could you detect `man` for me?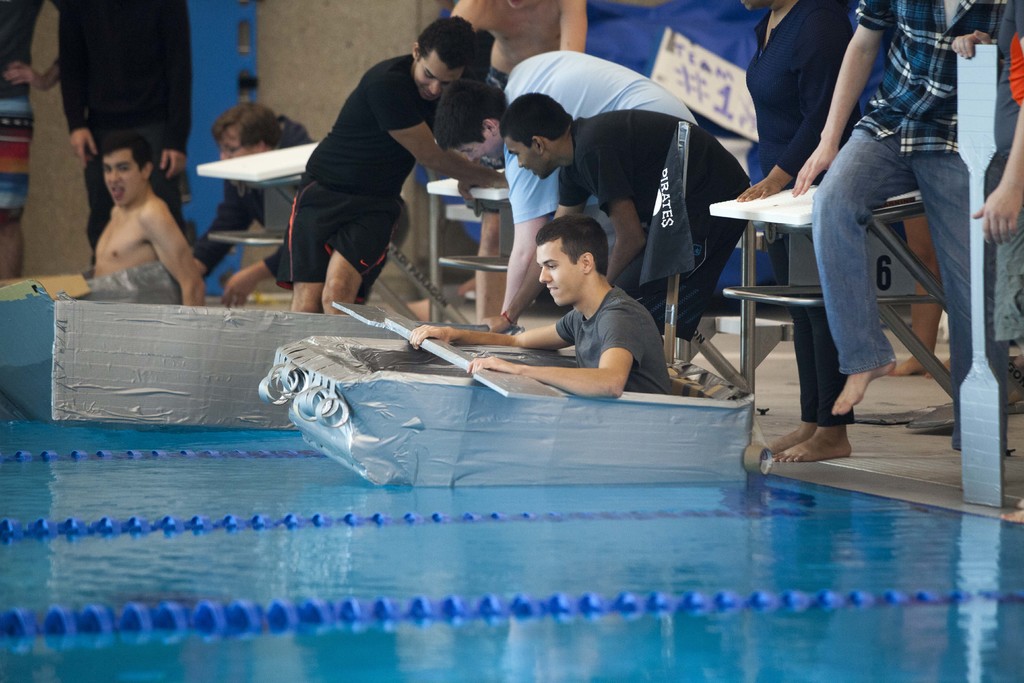
Detection result: 189 103 417 296.
